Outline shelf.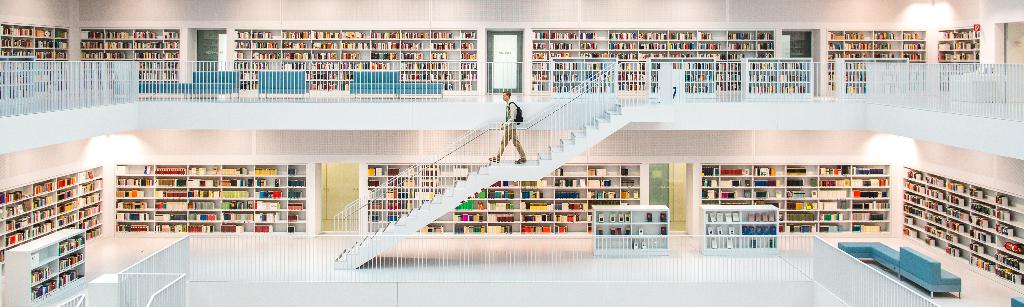
Outline: (829,30,846,42).
